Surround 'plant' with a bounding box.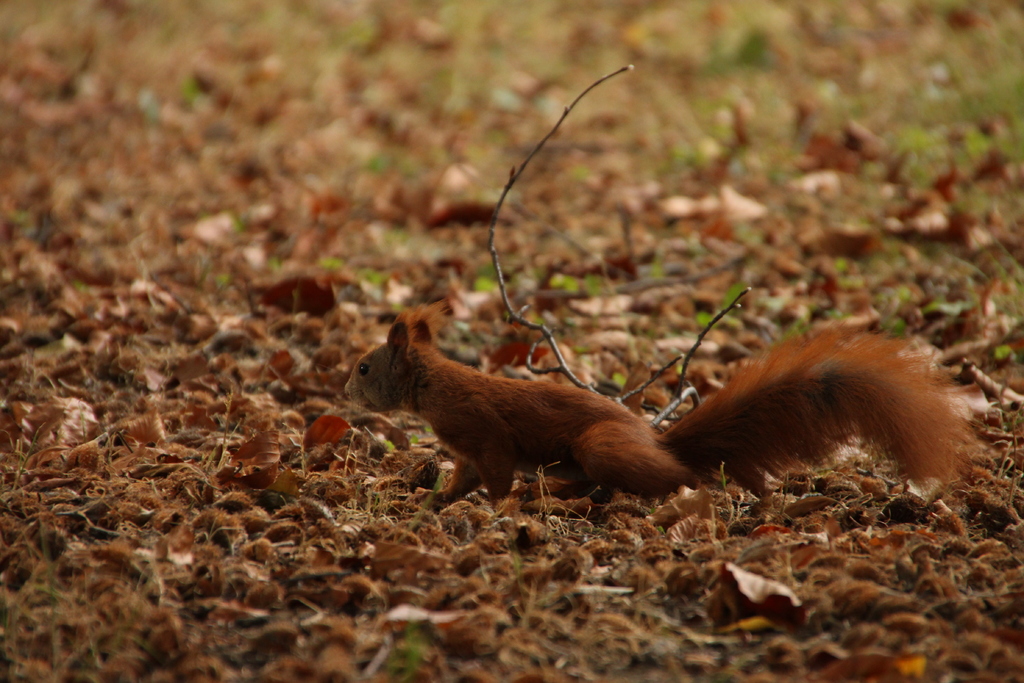
detection(9, 422, 47, 498).
